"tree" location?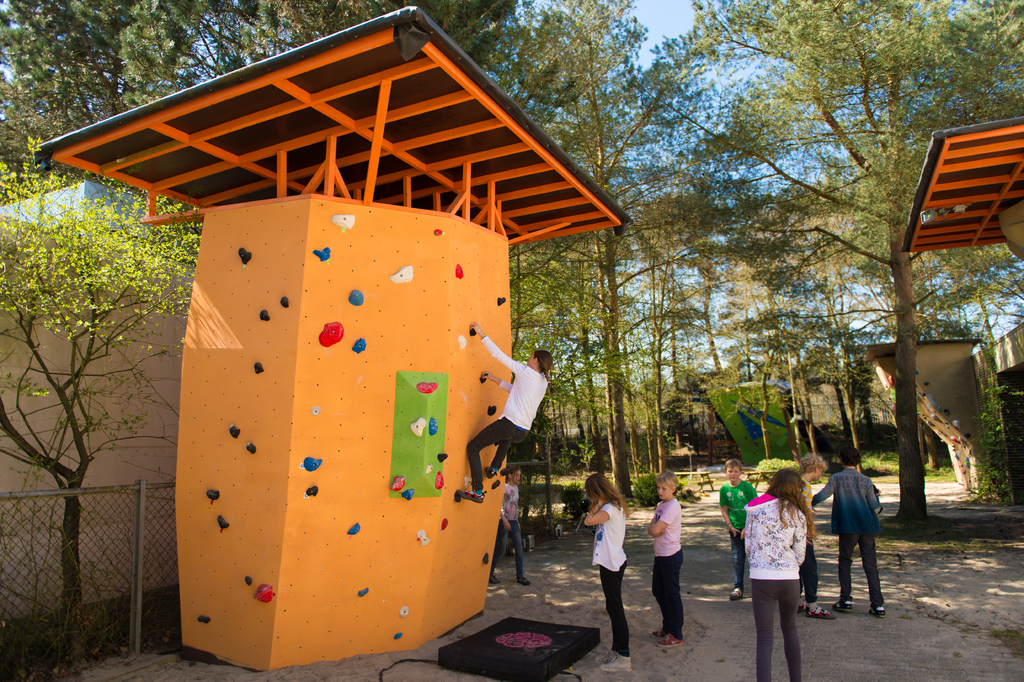
locate(13, 130, 195, 614)
